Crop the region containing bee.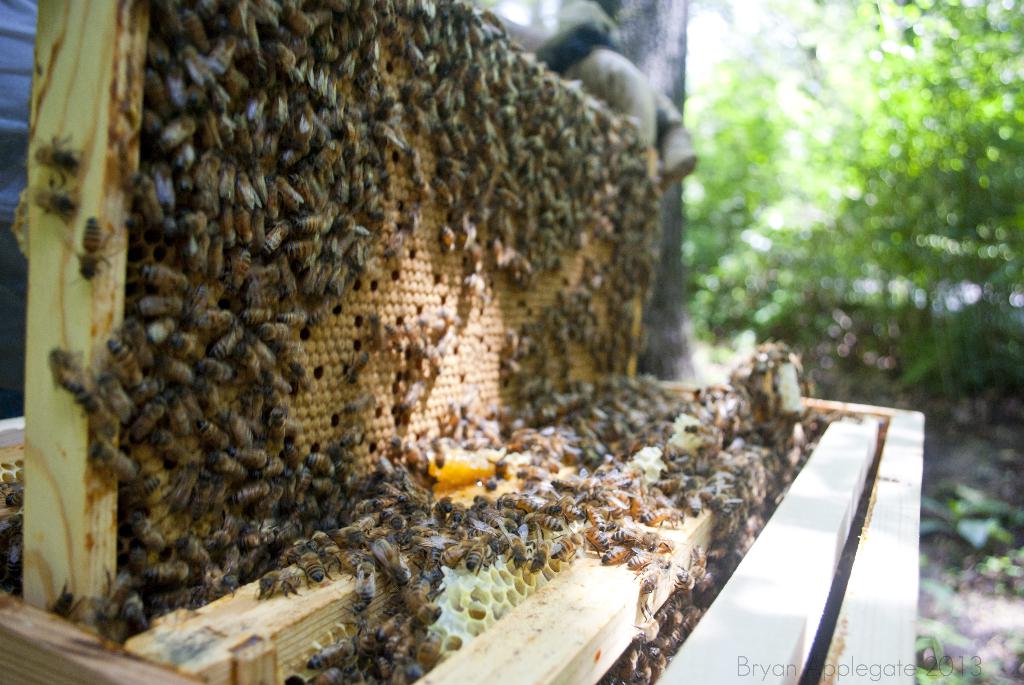
Crop region: (353, 512, 388, 528).
